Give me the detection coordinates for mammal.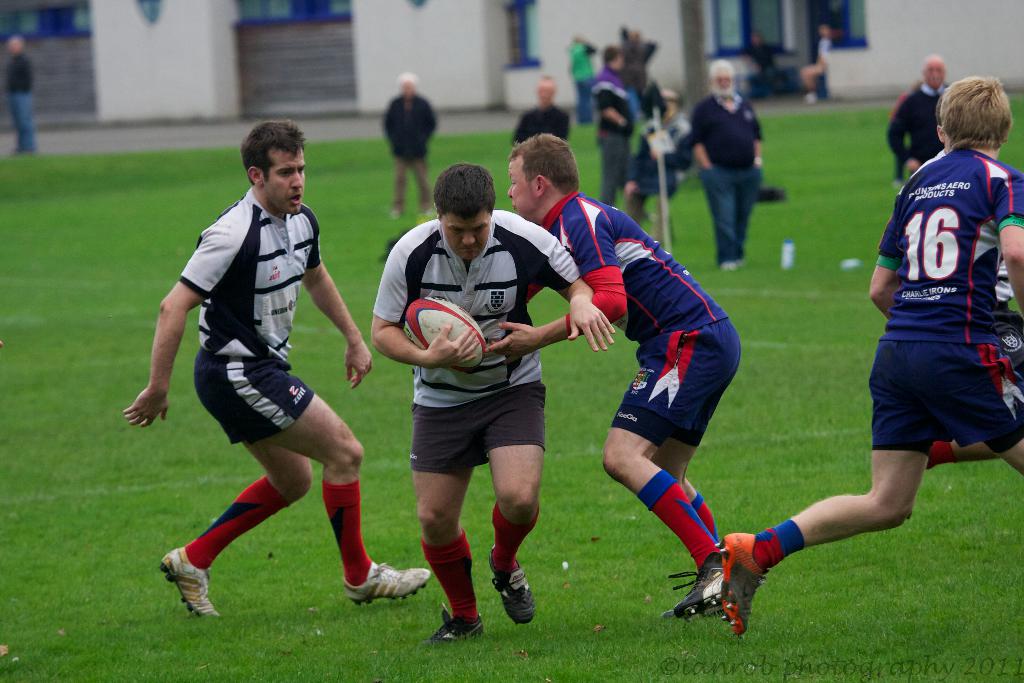
[744, 36, 788, 87].
